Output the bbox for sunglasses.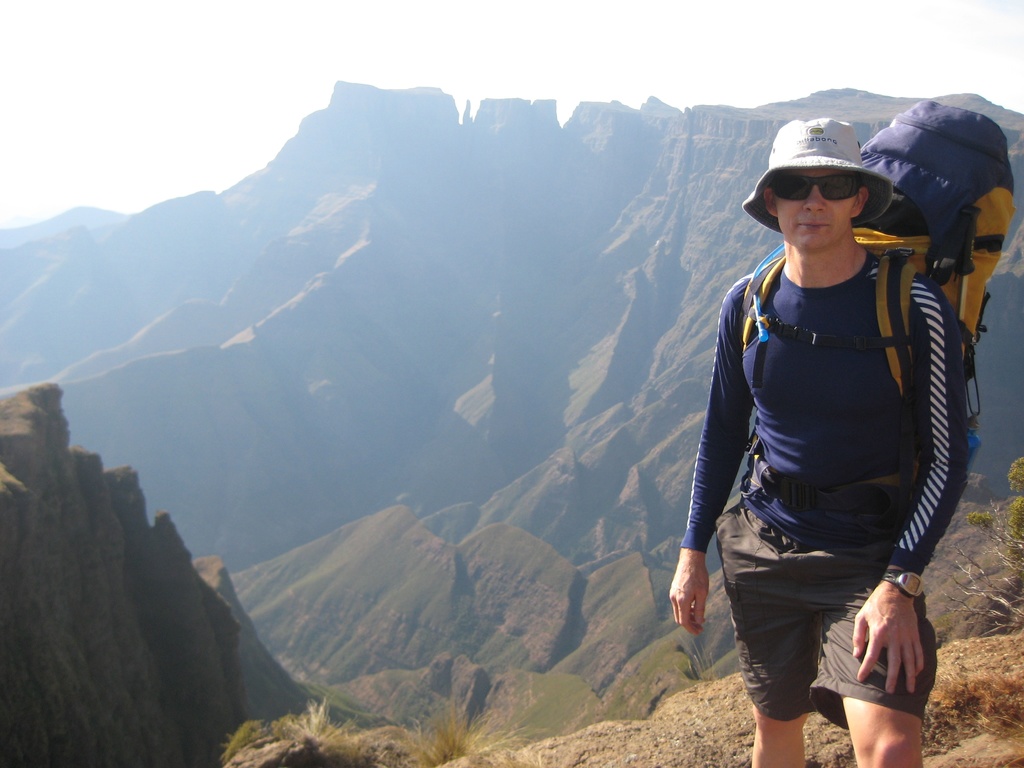
{"left": 769, "top": 170, "right": 865, "bottom": 204}.
